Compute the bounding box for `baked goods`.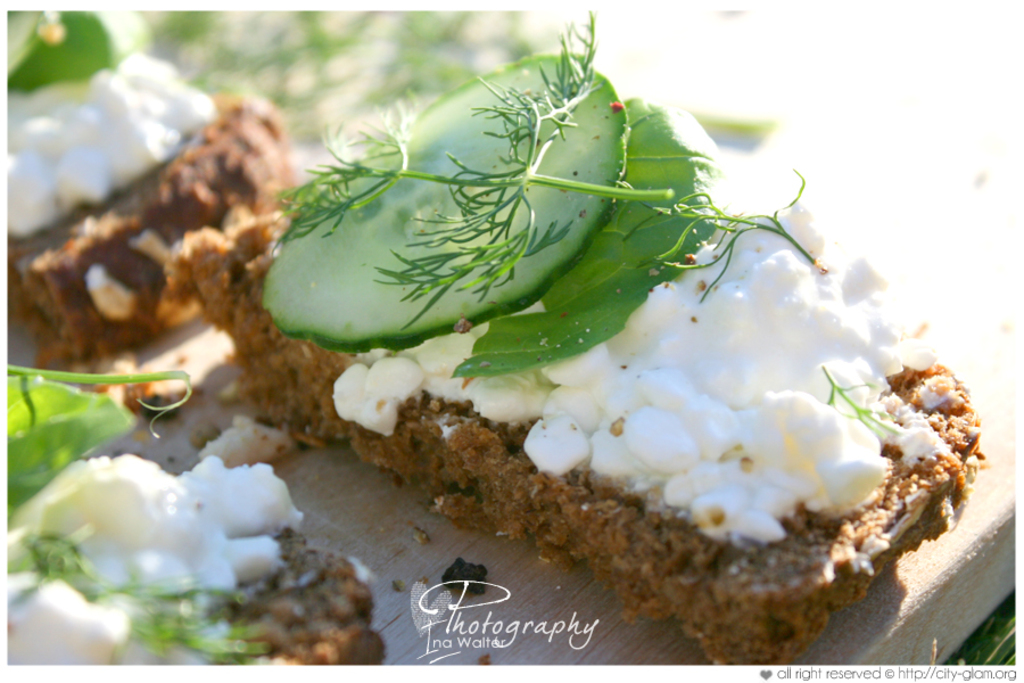
bbox=(9, 454, 391, 663).
